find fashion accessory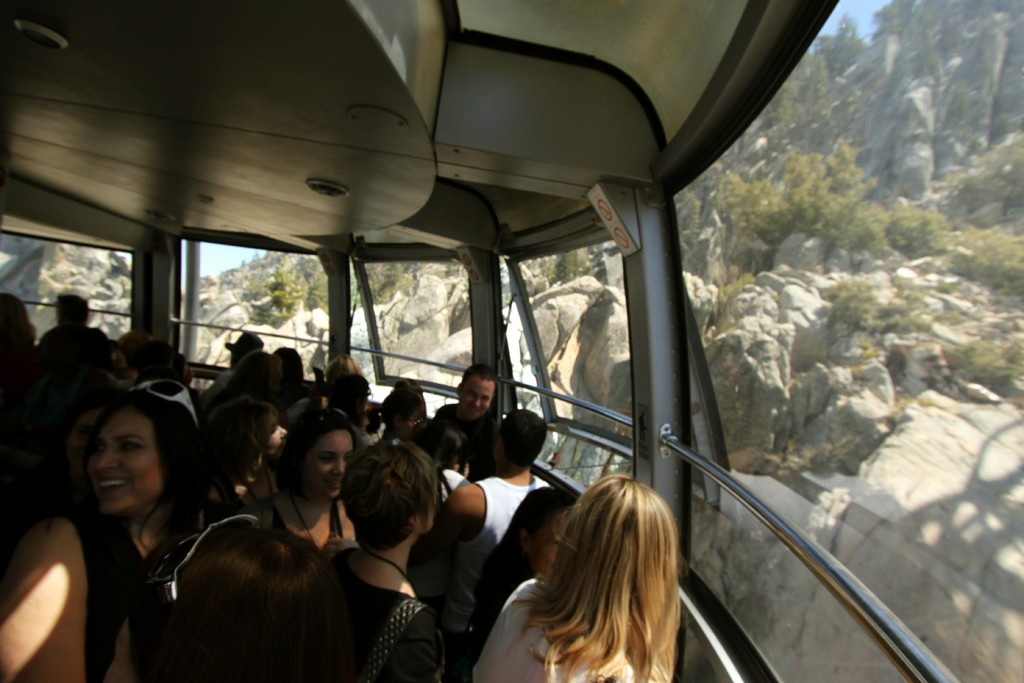
select_region(221, 327, 266, 354)
